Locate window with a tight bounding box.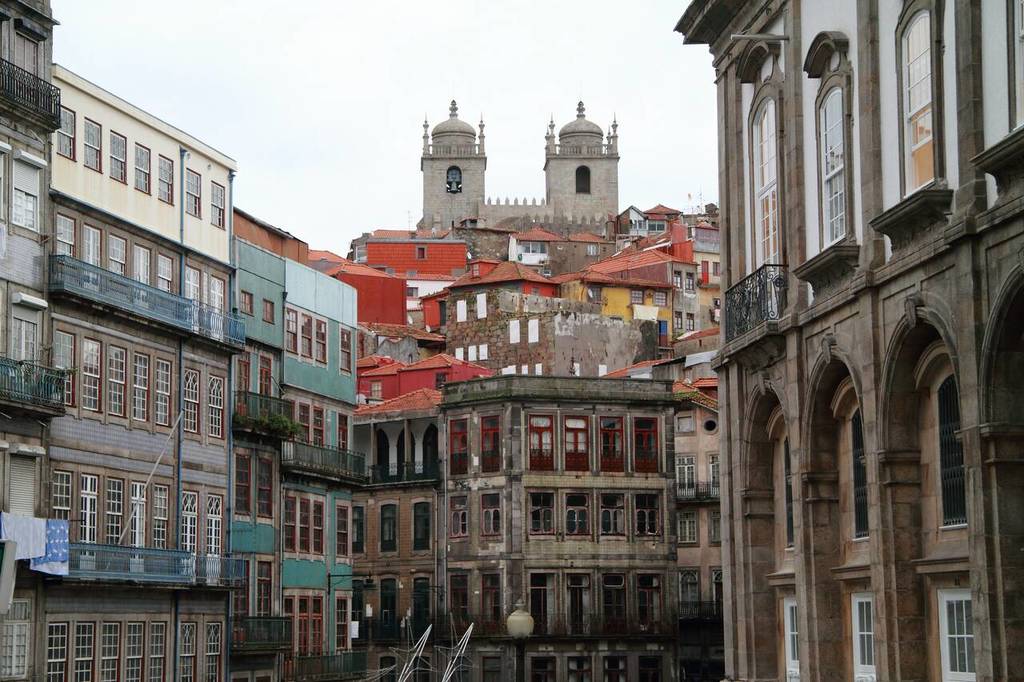
bbox=[674, 269, 682, 290].
